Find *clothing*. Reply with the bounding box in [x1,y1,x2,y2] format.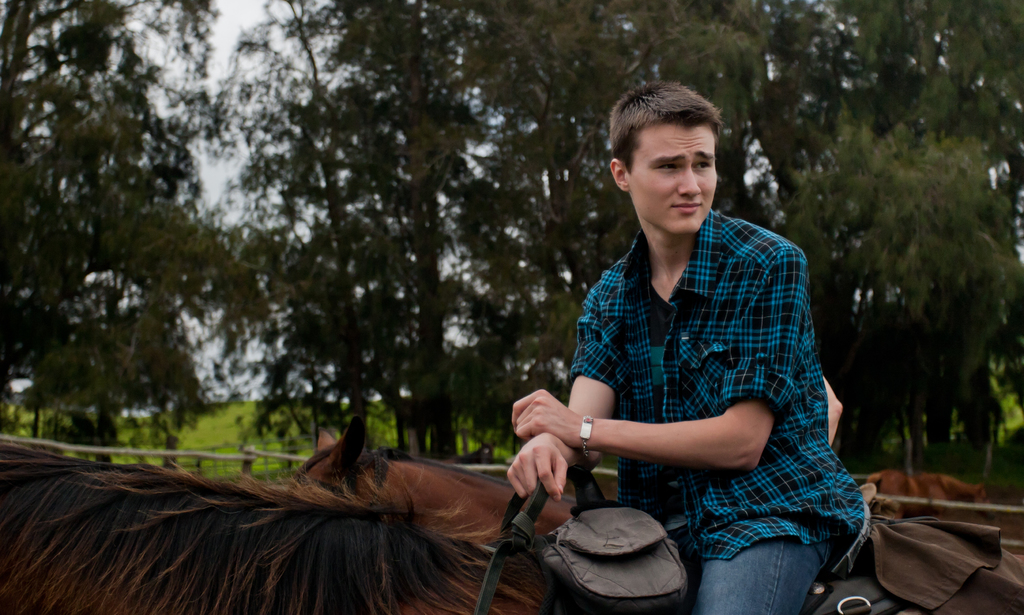
[540,166,860,587].
